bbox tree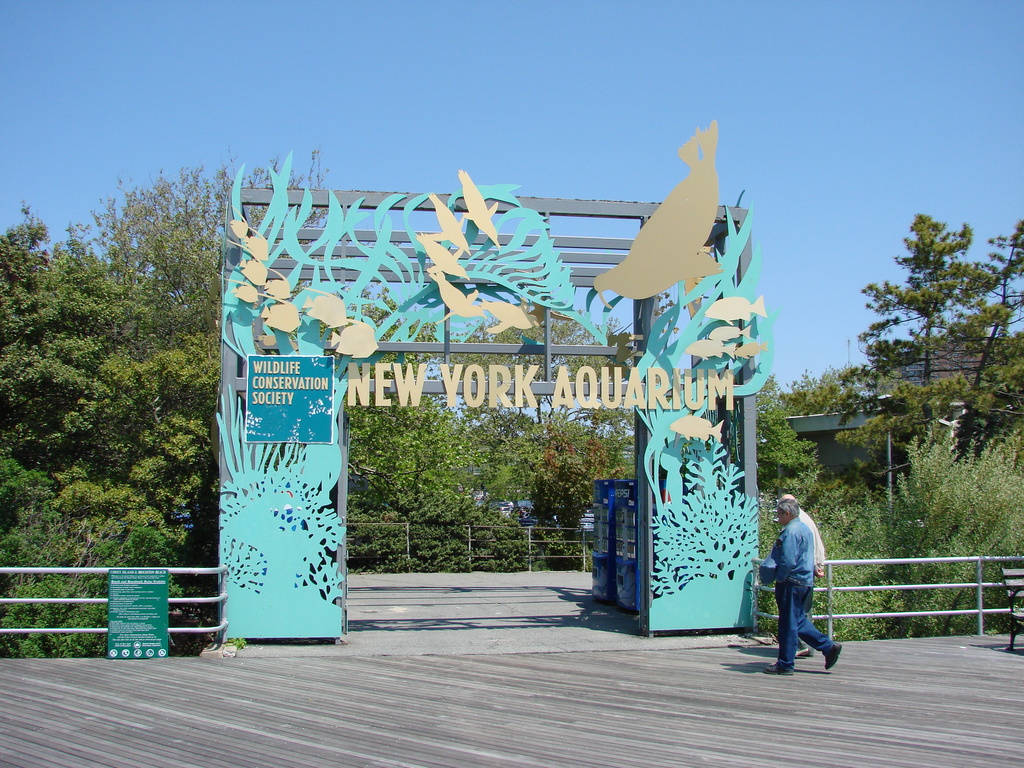
(0, 199, 217, 572)
